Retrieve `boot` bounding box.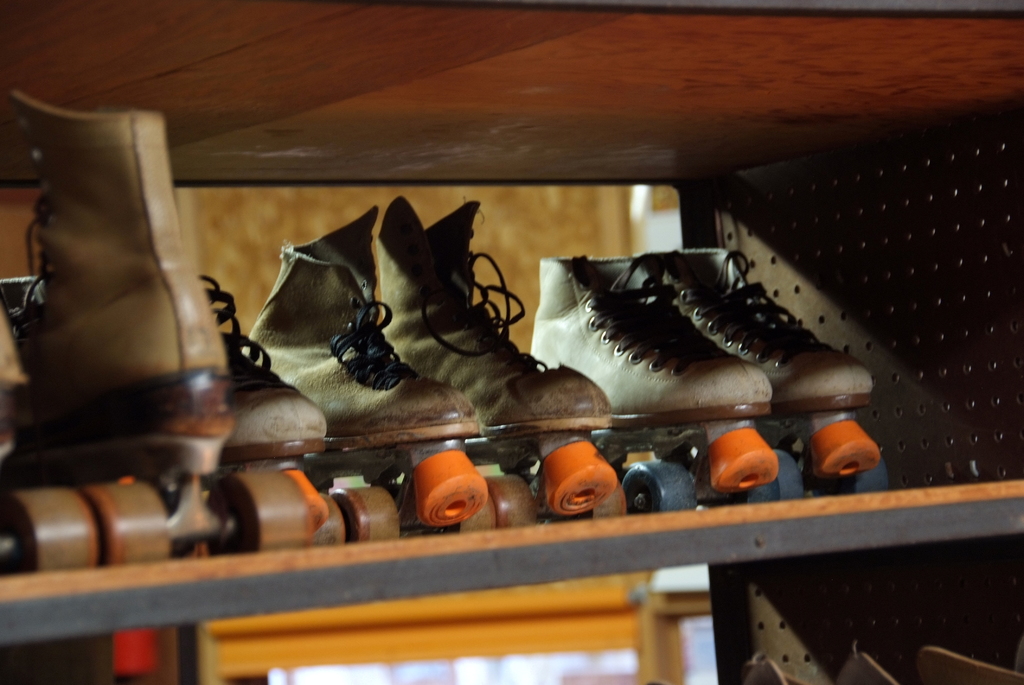
Bounding box: select_region(199, 277, 321, 464).
